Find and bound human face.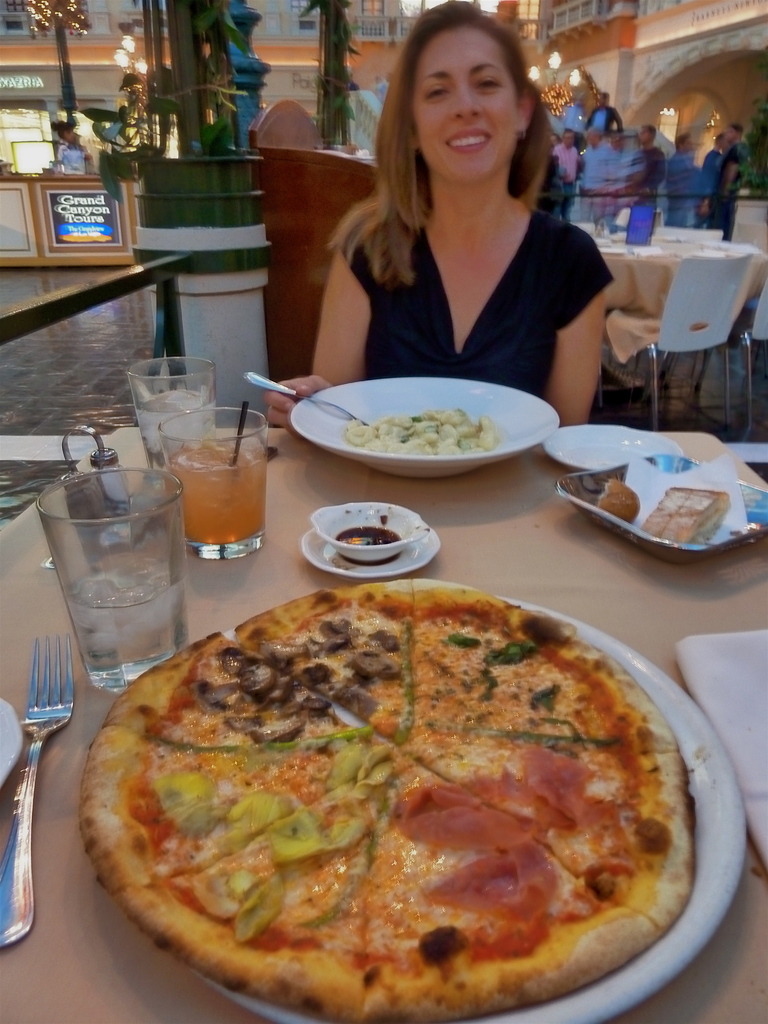
Bound: 403, 26, 518, 183.
